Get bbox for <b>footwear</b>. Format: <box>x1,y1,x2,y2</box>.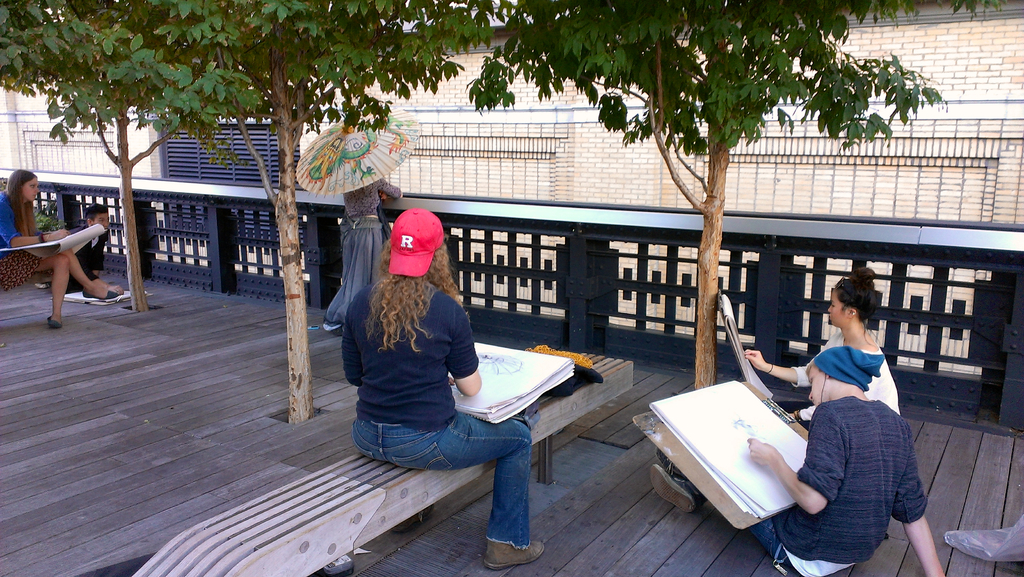
<box>47,313,64,330</box>.
